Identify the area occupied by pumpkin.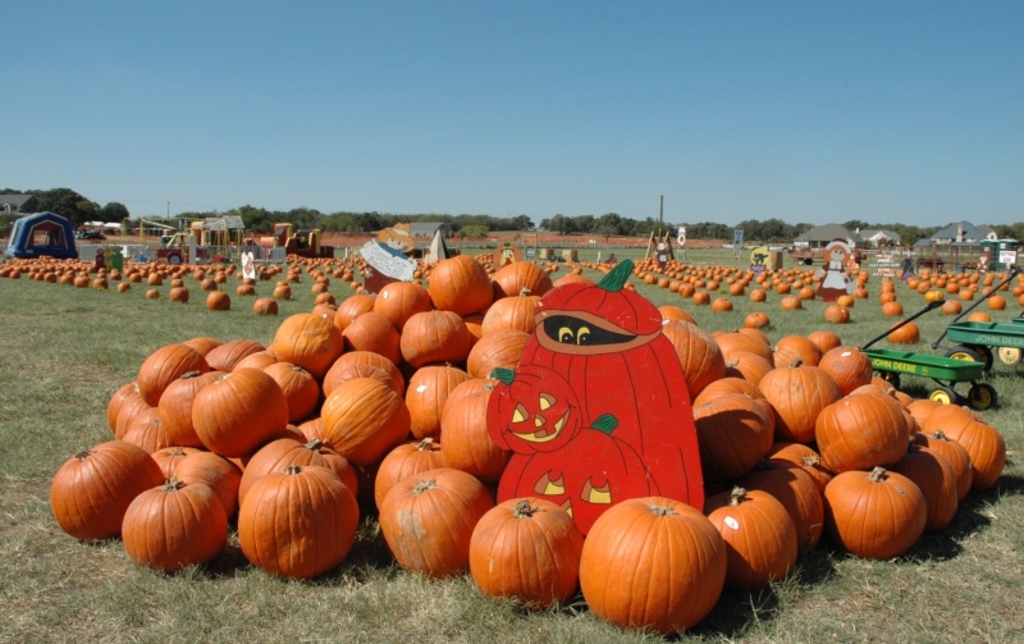
Area: x1=579, y1=492, x2=723, y2=630.
